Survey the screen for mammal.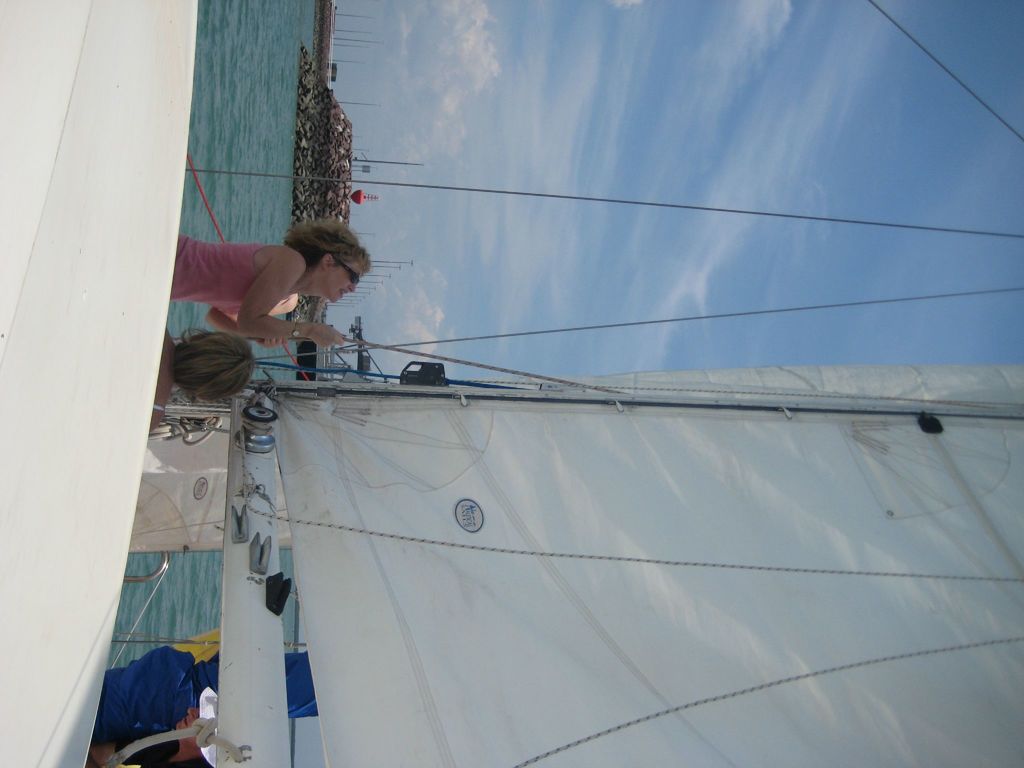
Survey found: (84,706,226,767).
